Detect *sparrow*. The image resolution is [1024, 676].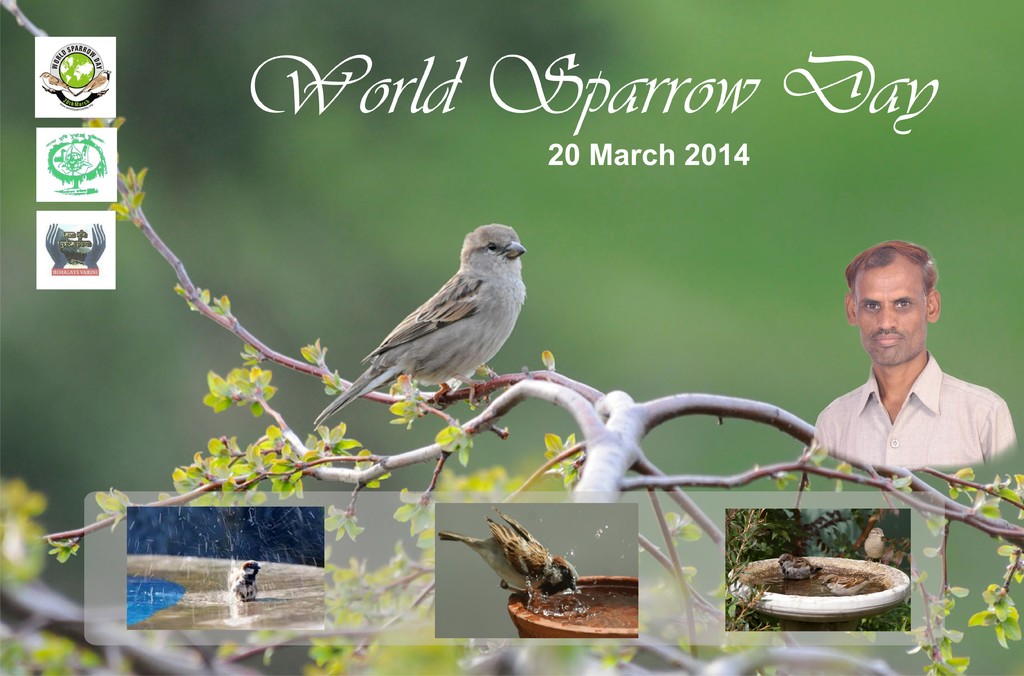
863:528:886:563.
